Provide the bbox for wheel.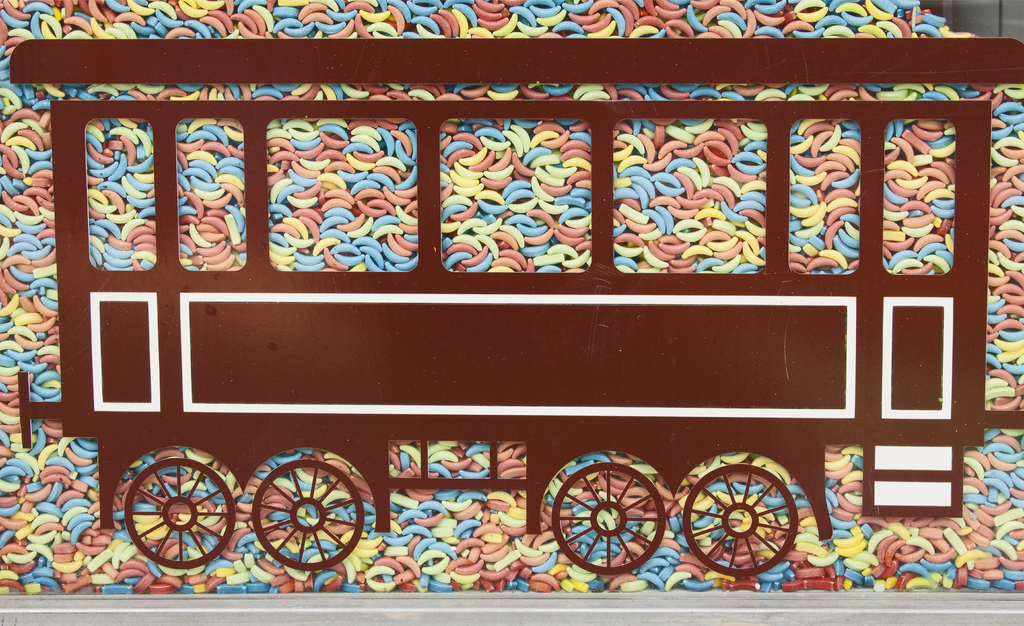
BBox(555, 465, 668, 572).
